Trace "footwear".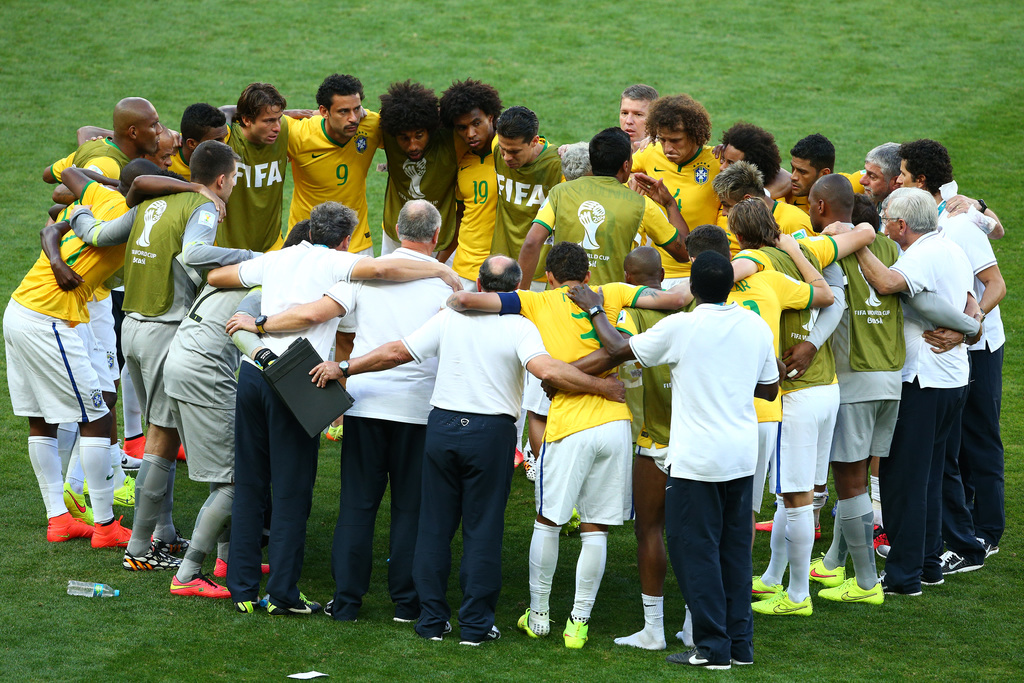
Traced to box=[819, 567, 875, 604].
